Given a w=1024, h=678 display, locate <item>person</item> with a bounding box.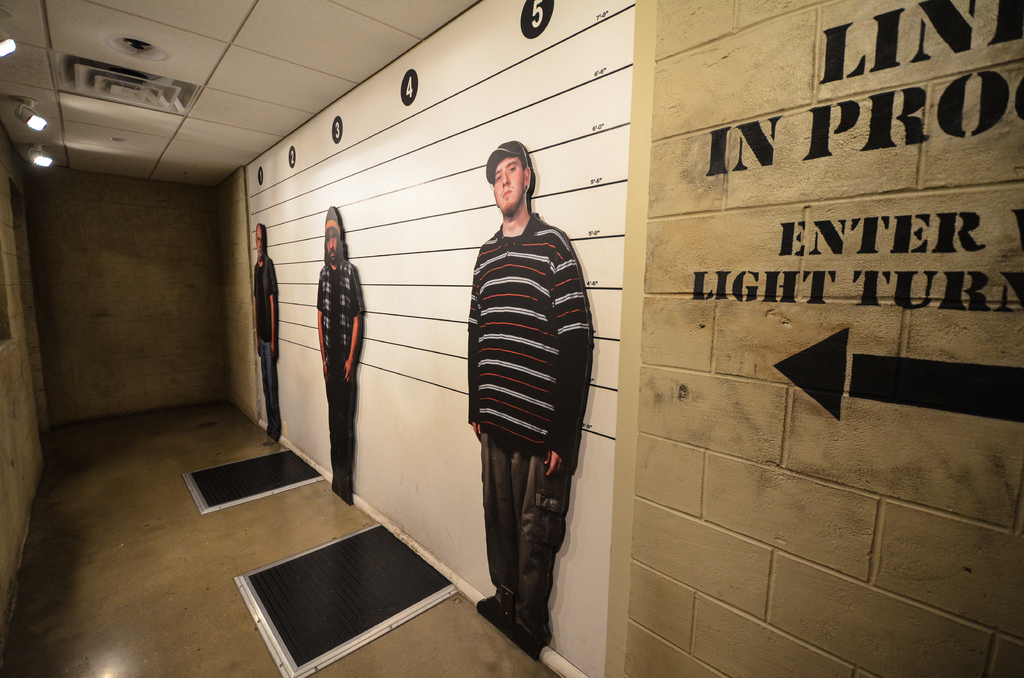
Located: {"x1": 448, "y1": 138, "x2": 596, "y2": 661}.
